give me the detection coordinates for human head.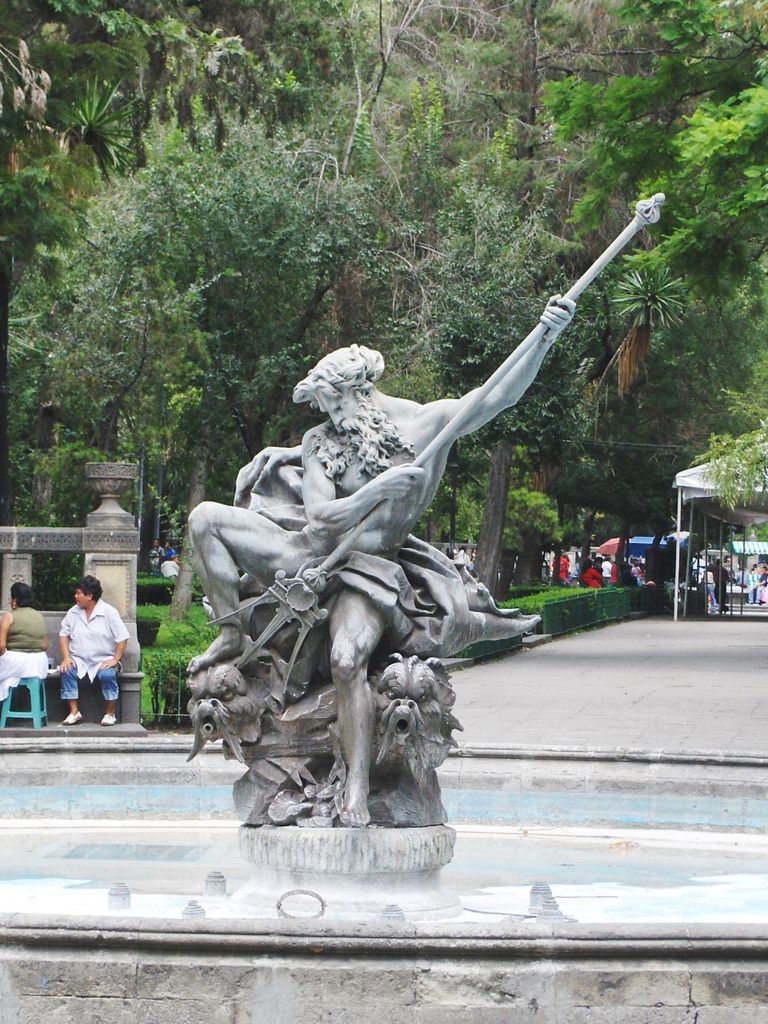
l=75, t=574, r=103, b=607.
